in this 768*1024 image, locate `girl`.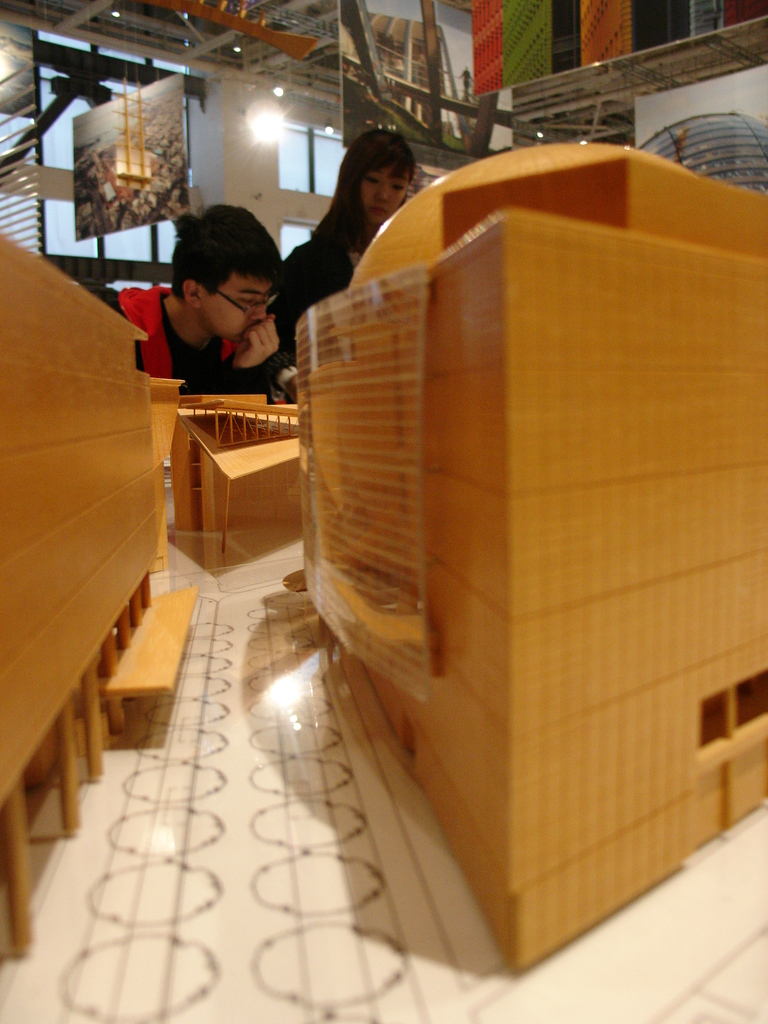
Bounding box: box=[276, 127, 415, 363].
